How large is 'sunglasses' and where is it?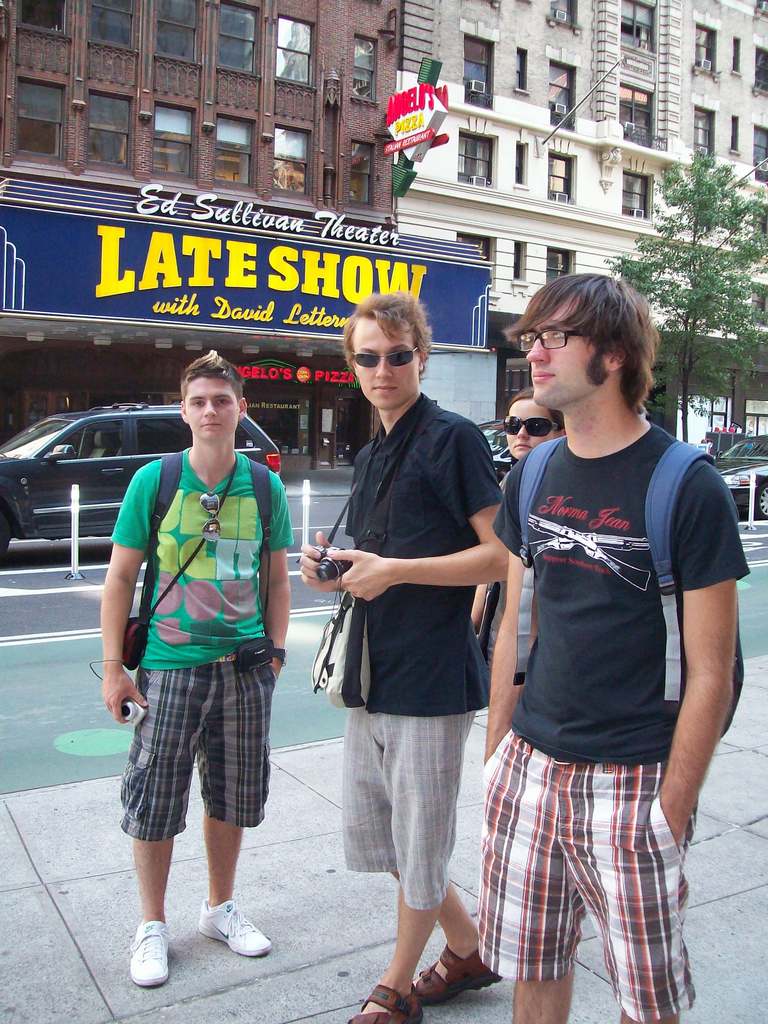
Bounding box: box=[350, 345, 419, 368].
